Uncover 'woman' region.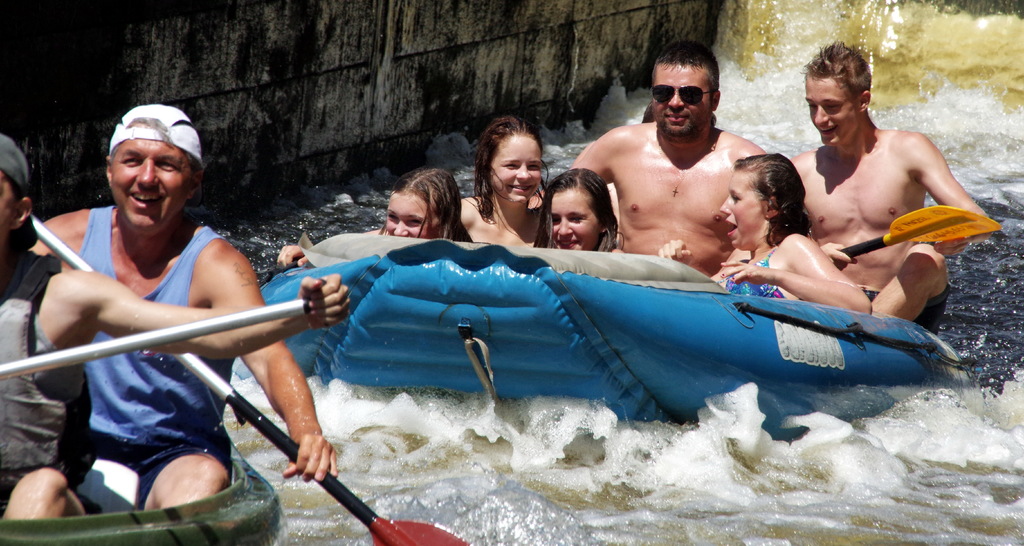
Uncovered: [x1=653, y1=157, x2=875, y2=308].
